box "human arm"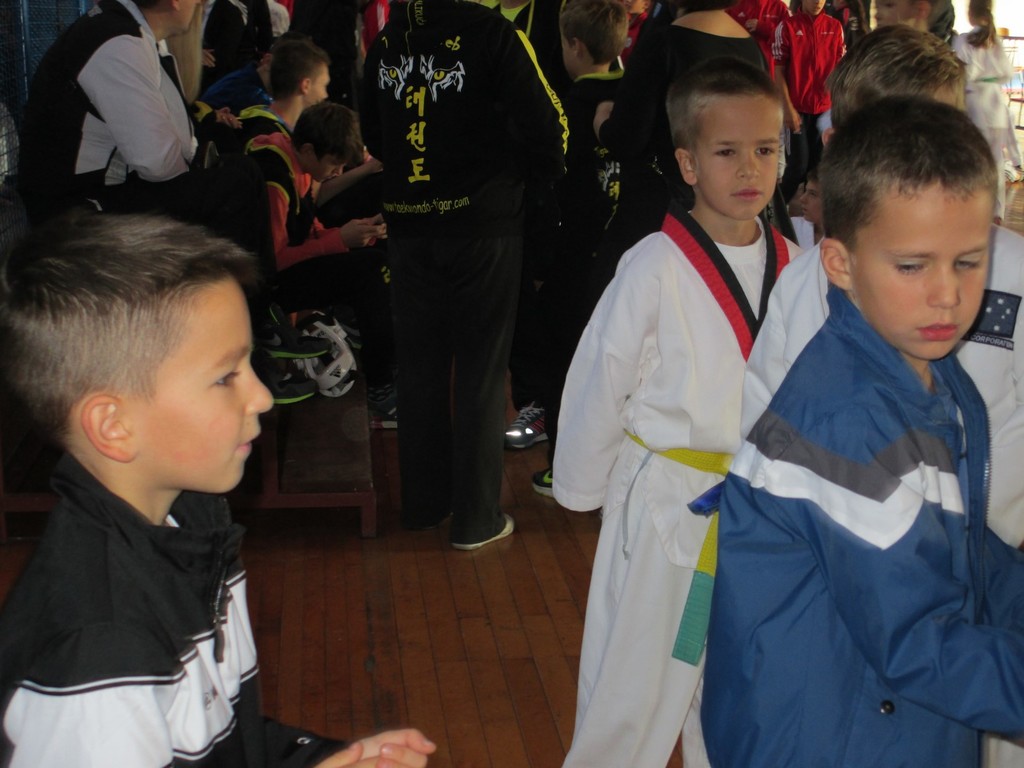
rect(310, 211, 385, 237)
